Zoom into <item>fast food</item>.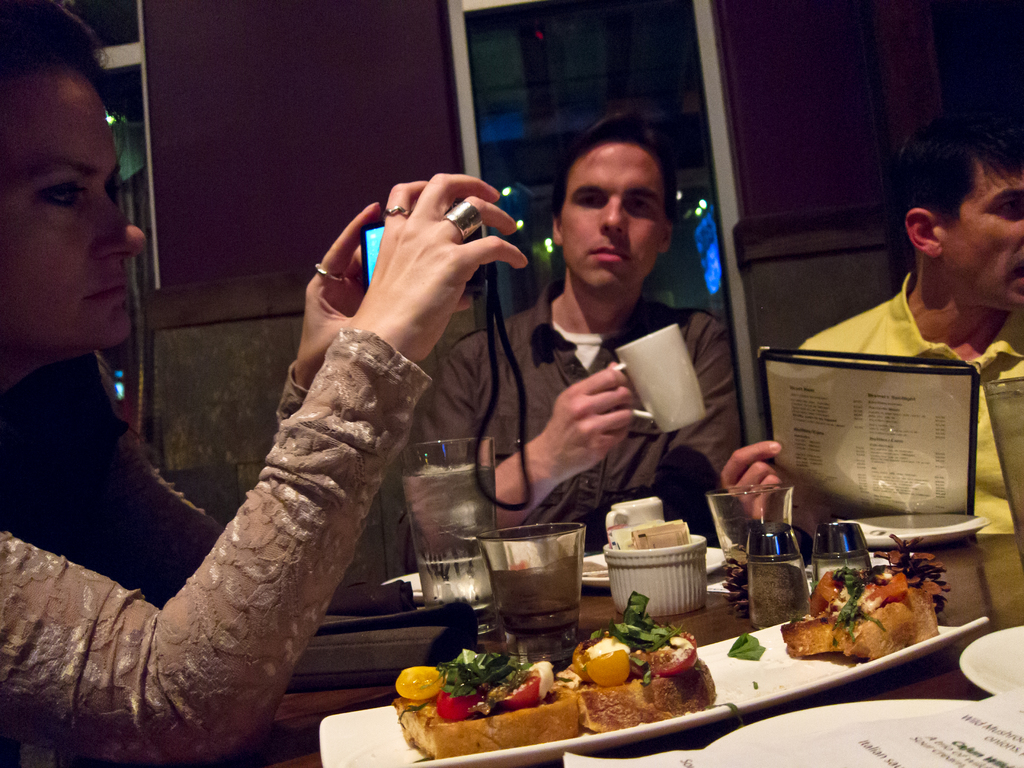
Zoom target: (556,593,725,729).
